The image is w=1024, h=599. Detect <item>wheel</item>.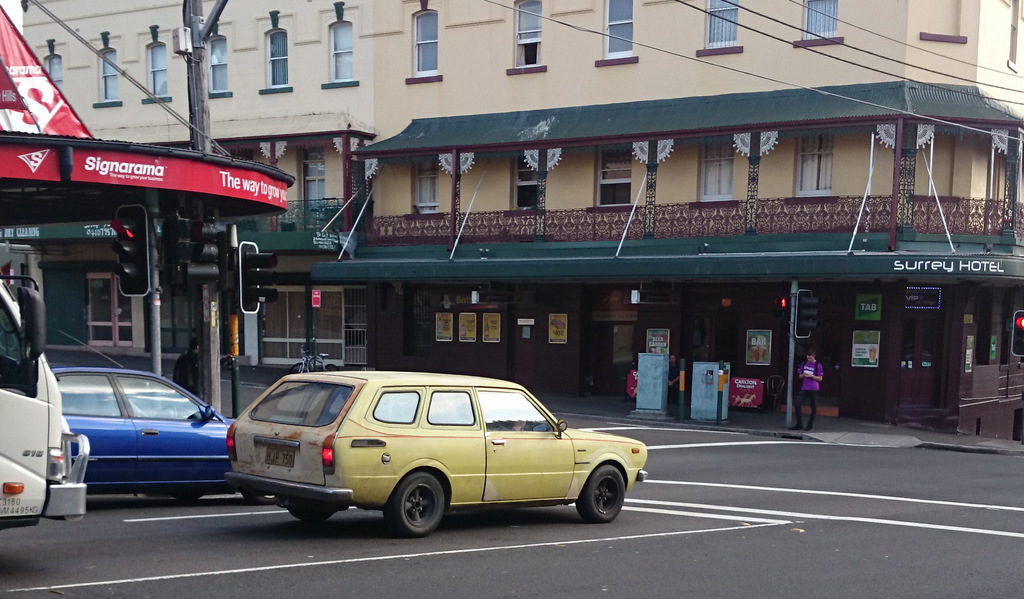
Detection: locate(575, 460, 626, 525).
